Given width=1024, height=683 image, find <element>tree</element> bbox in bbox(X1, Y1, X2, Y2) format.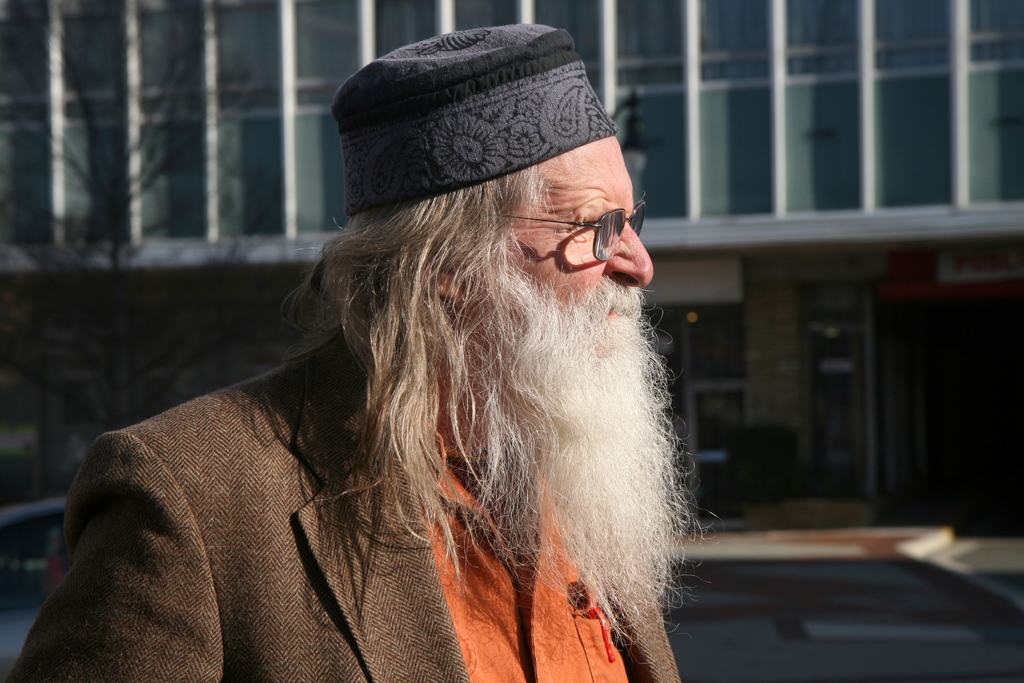
bbox(0, 0, 307, 493).
